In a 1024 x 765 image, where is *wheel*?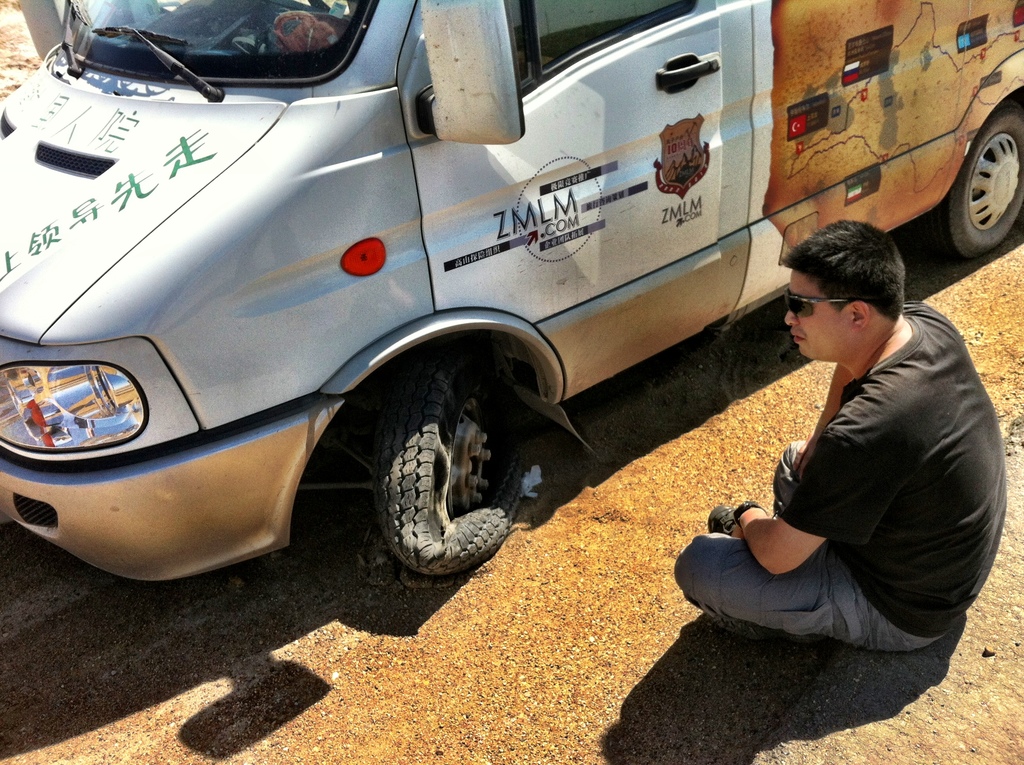
(left=343, top=362, right=523, bottom=588).
